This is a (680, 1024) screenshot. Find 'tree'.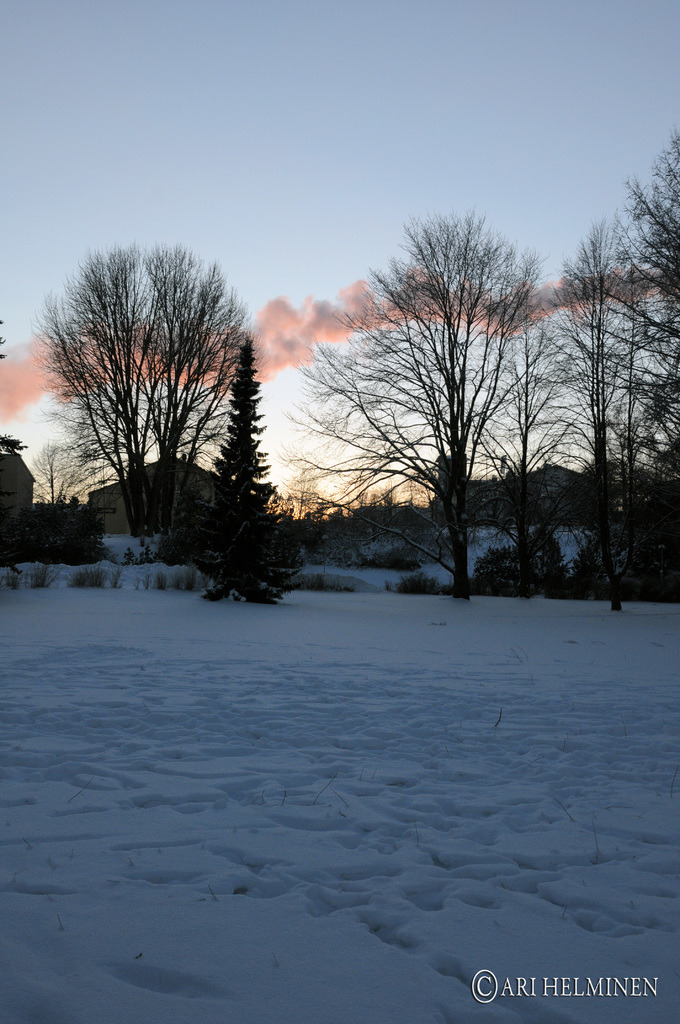
Bounding box: 282:177:569:595.
